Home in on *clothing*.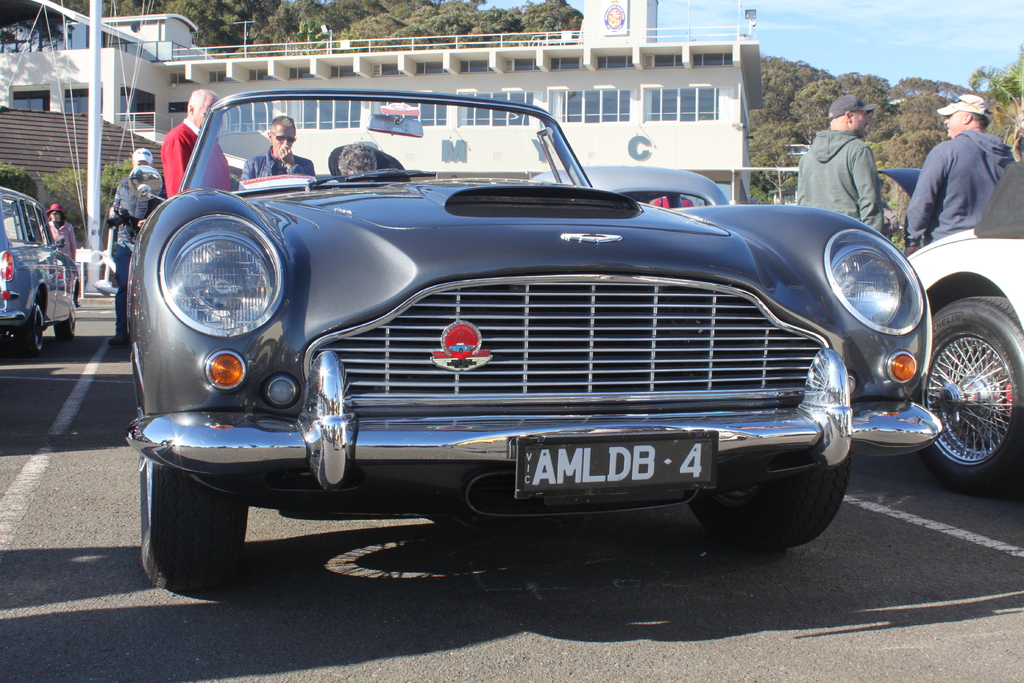
Homed in at [159,115,232,199].
